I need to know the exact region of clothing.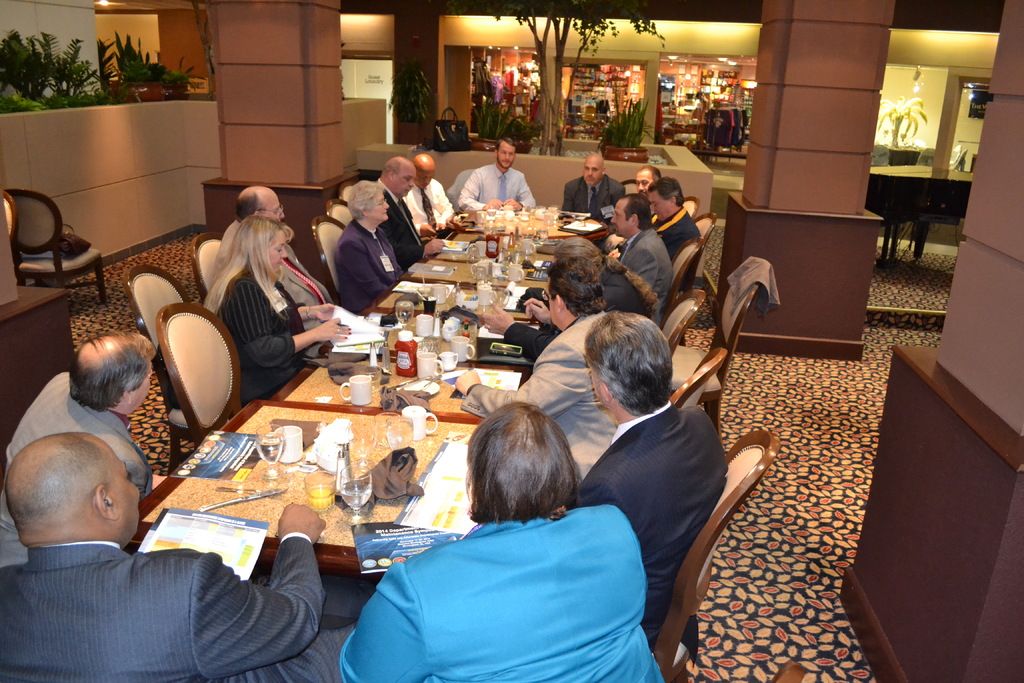
Region: left=564, top=173, right=621, bottom=226.
